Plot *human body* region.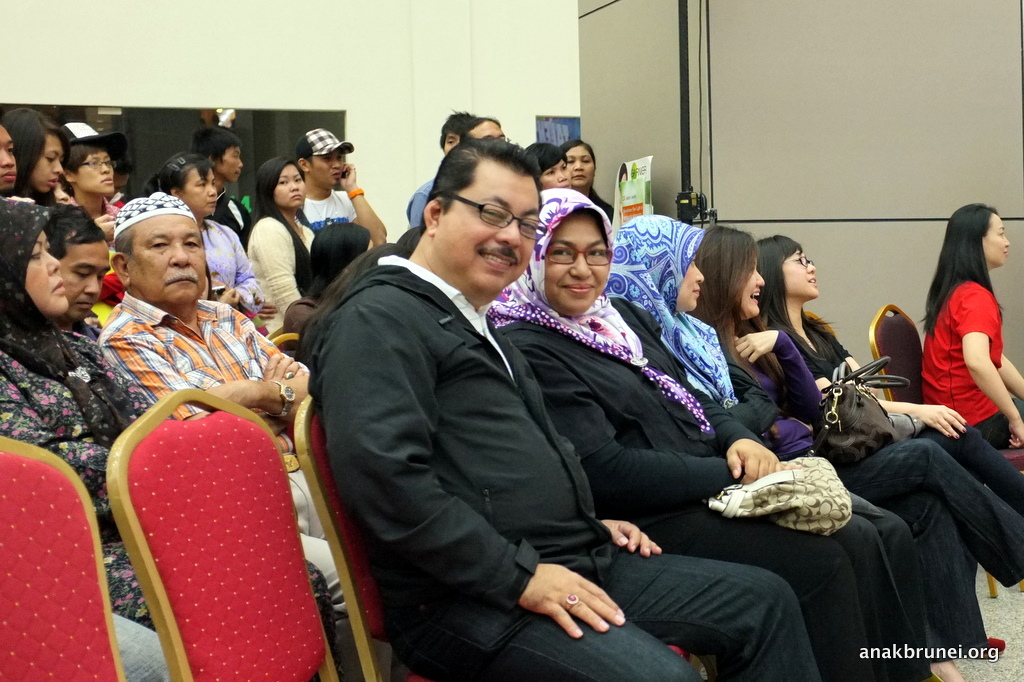
Plotted at [left=184, top=116, right=259, bottom=259].
